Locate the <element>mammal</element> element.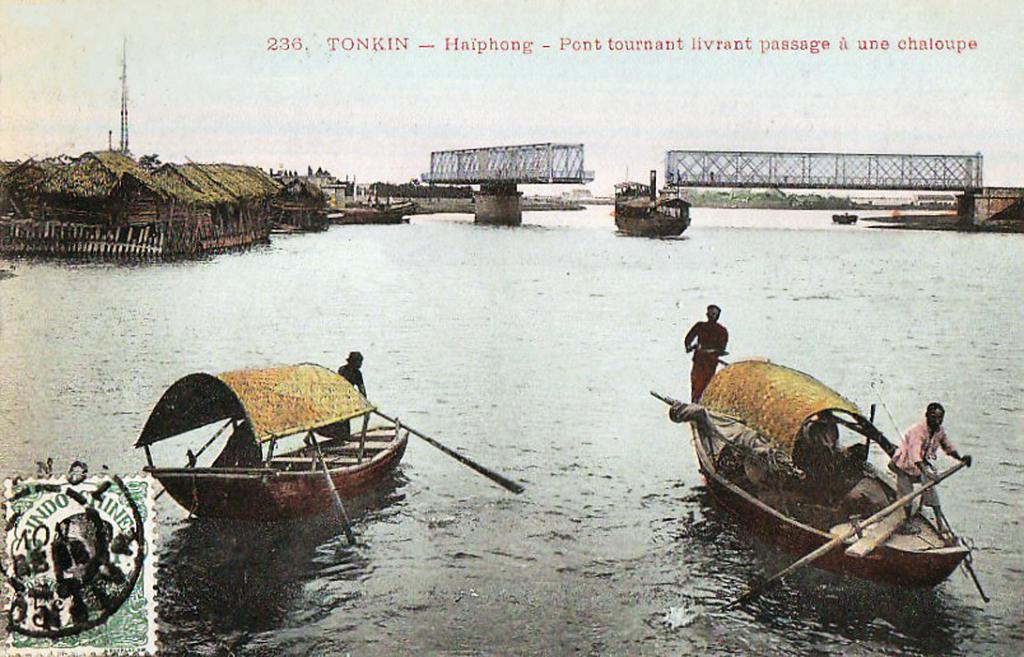
Element bbox: 35:458:54:484.
